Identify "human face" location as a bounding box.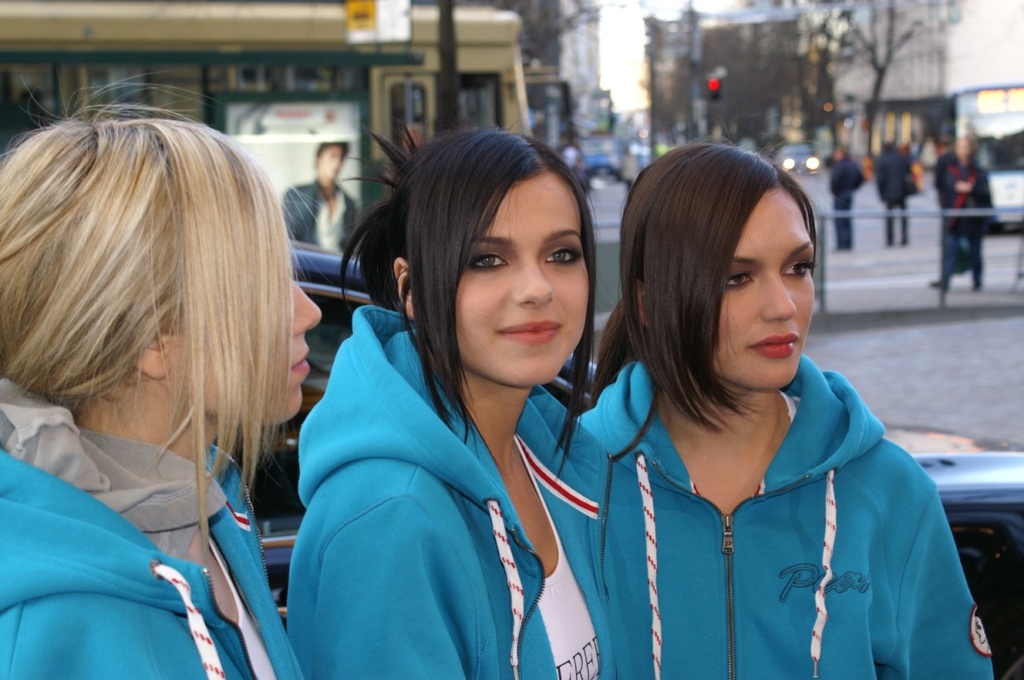
box(201, 281, 323, 421).
